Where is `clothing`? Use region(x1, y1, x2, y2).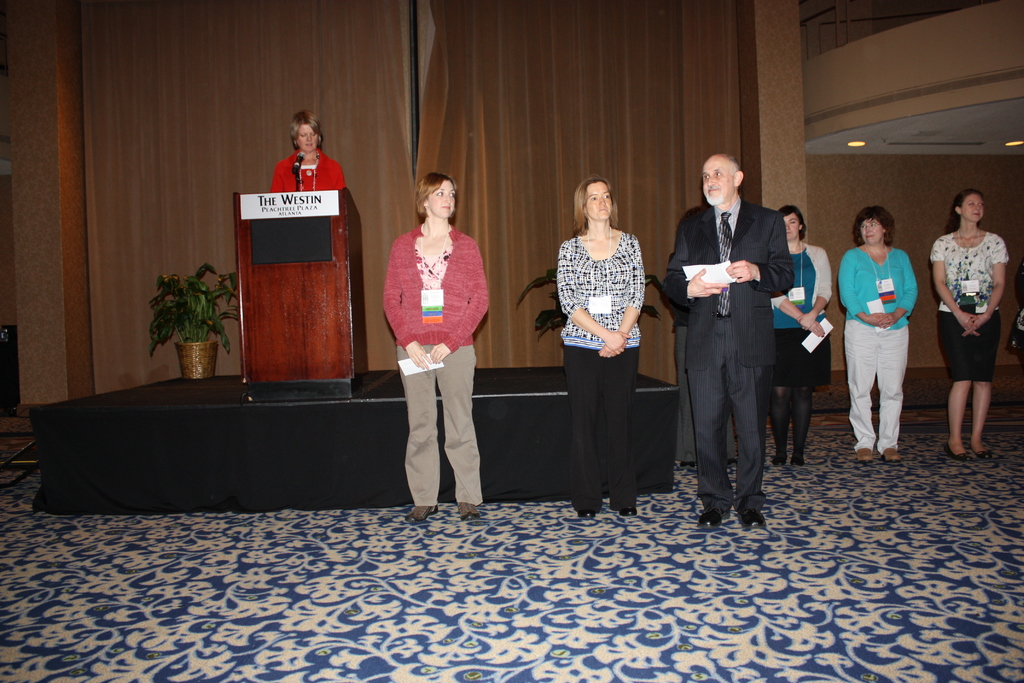
region(387, 224, 488, 512).
